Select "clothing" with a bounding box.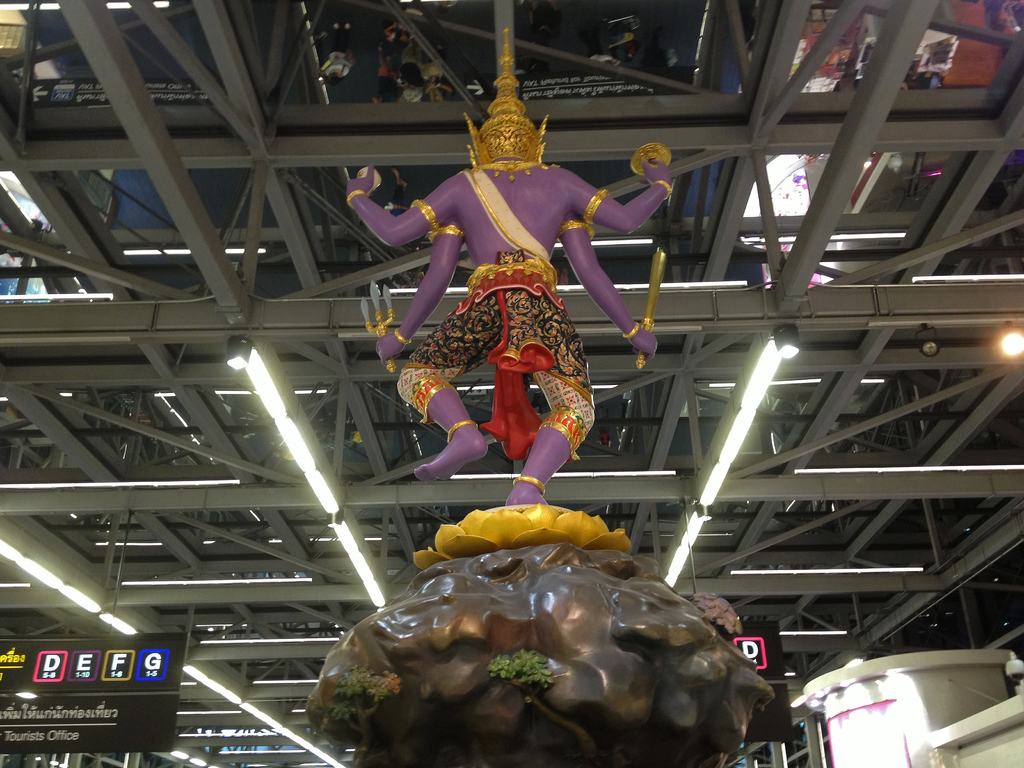
(394,166,595,460).
